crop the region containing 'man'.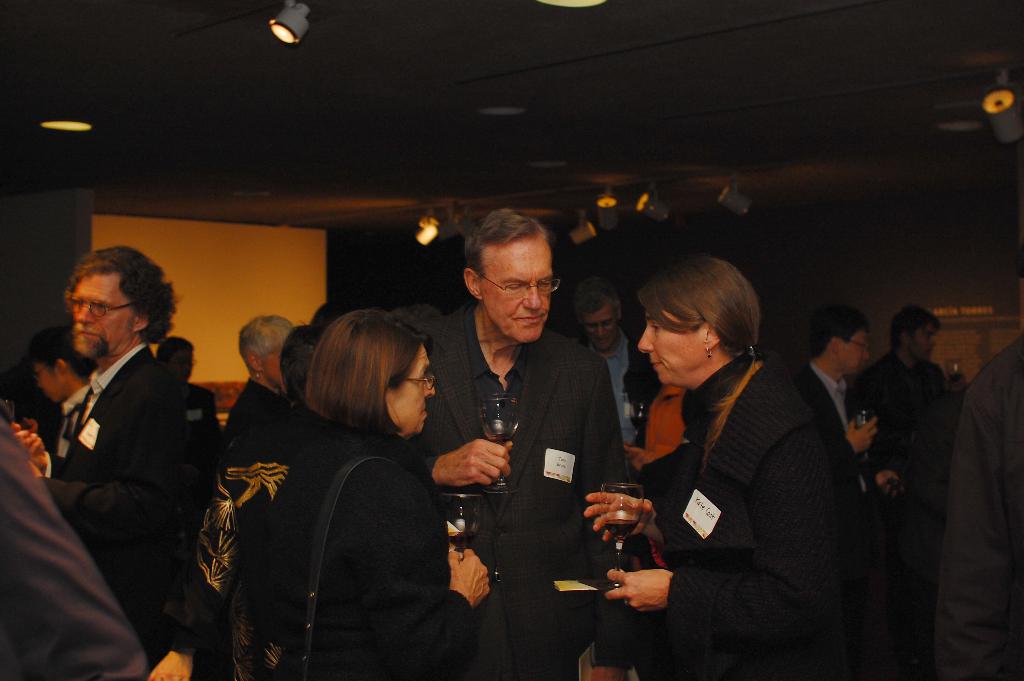
Crop region: [426, 212, 645, 659].
